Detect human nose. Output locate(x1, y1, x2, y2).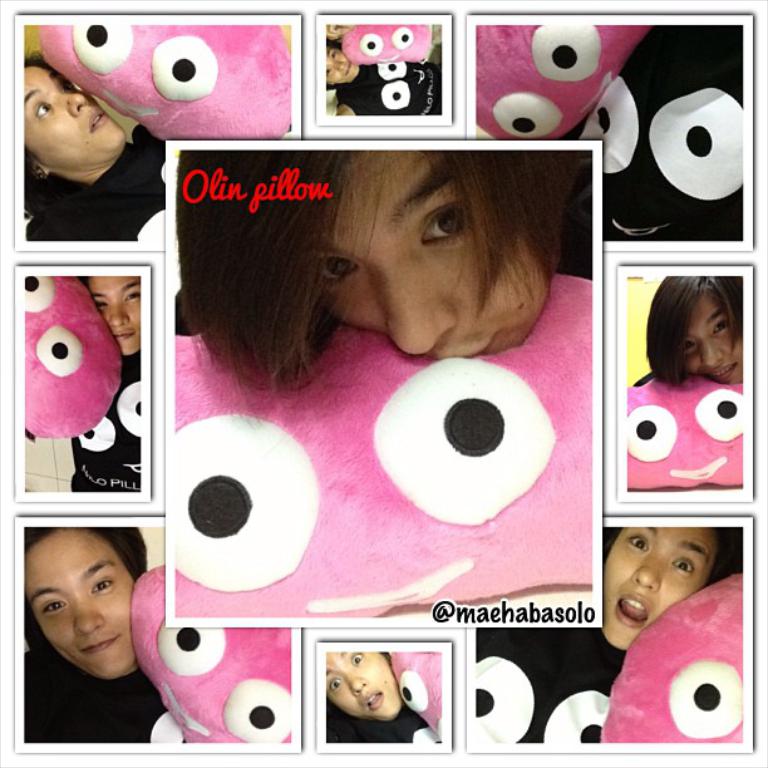
locate(333, 60, 346, 72).
